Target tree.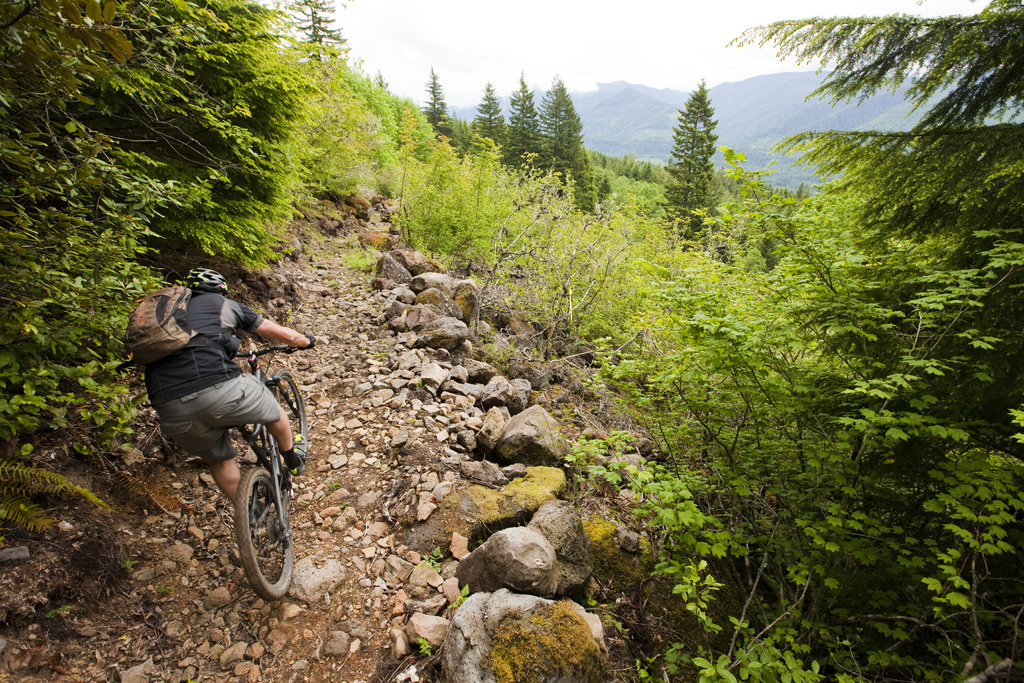
Target region: 655, 68, 723, 254.
